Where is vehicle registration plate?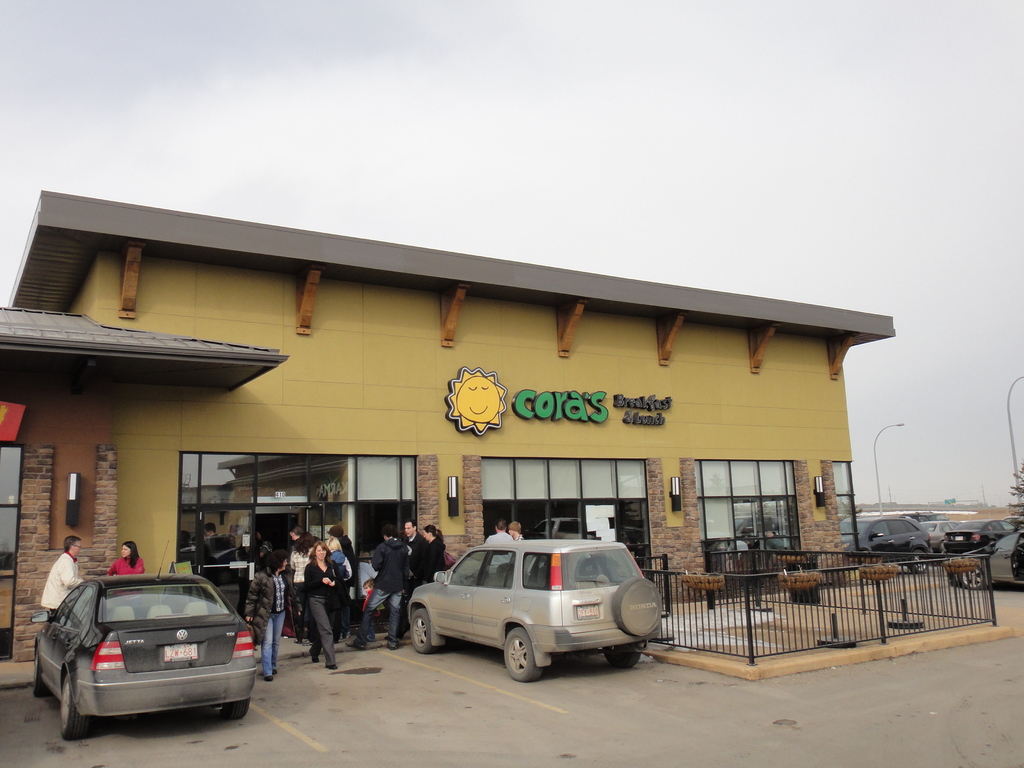
Rect(165, 641, 201, 661).
